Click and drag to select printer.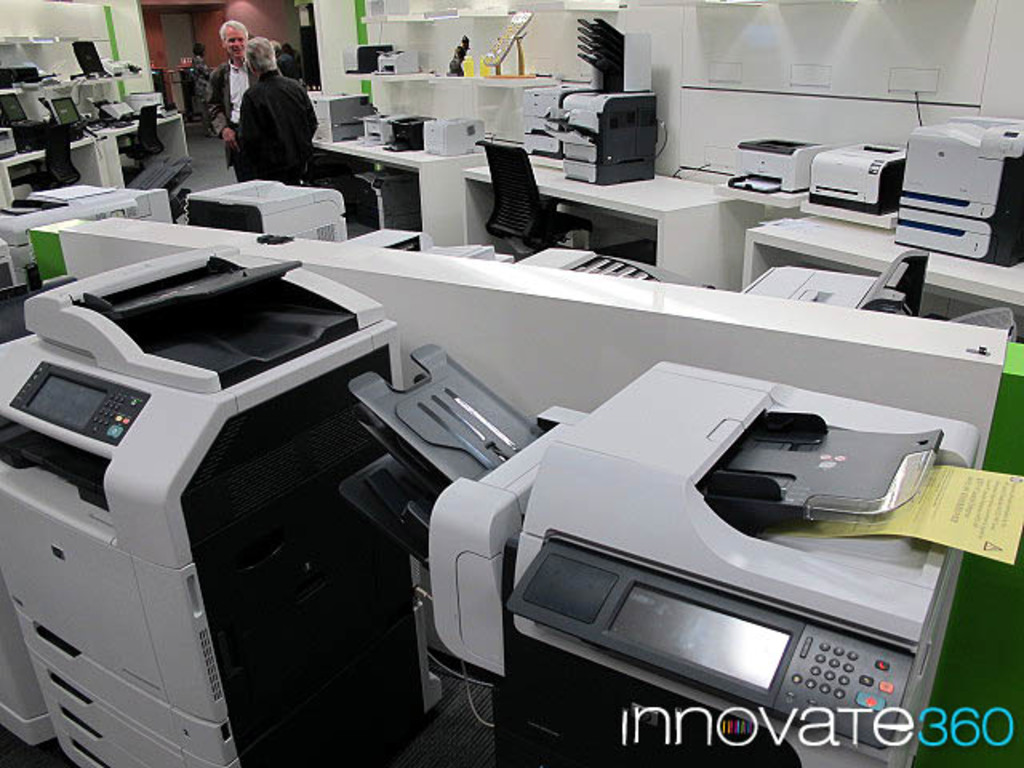
Selection: 717/130/840/192.
